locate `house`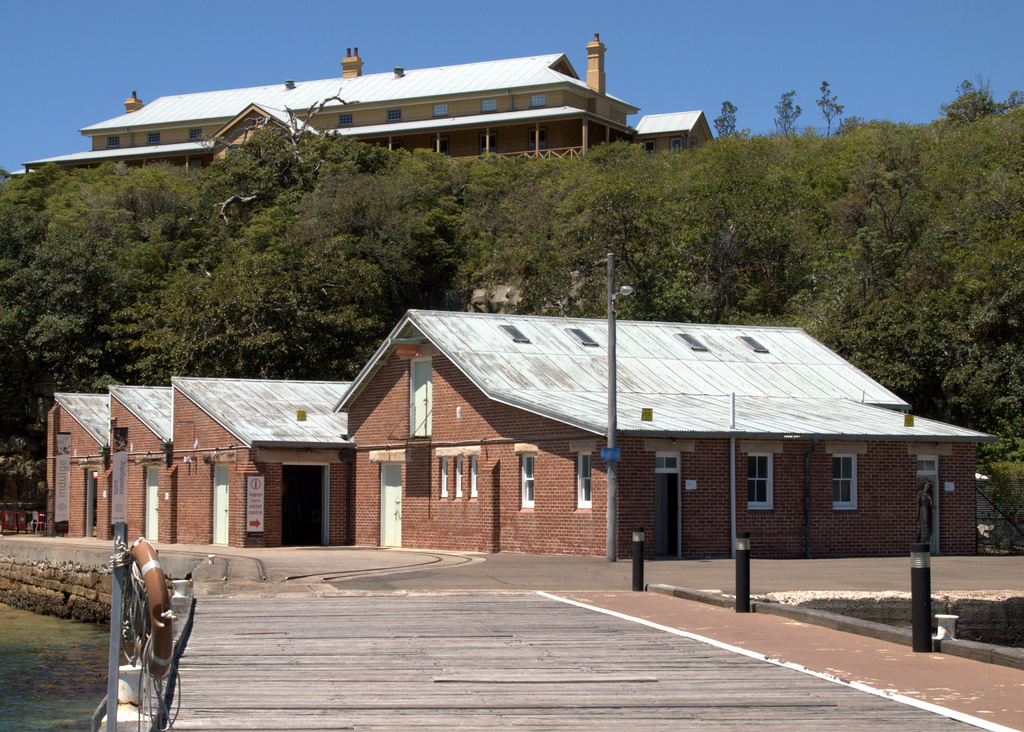
<box>45,312,1001,565</box>
